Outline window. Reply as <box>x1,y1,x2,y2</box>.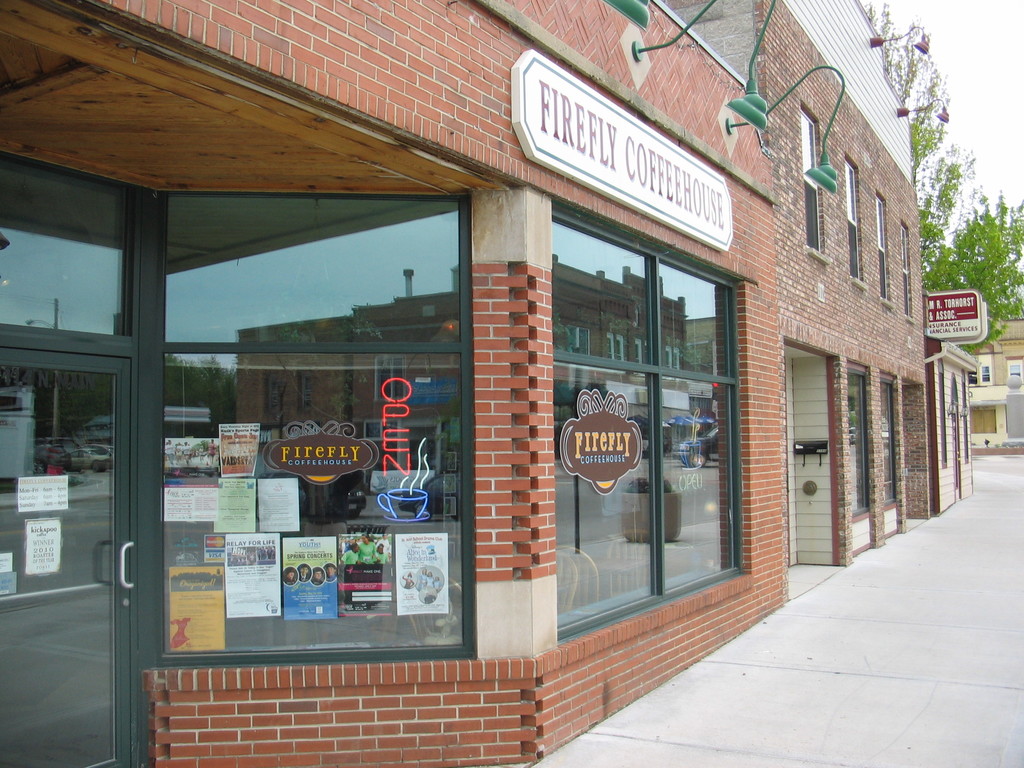
<box>1007,363,1023,385</box>.
